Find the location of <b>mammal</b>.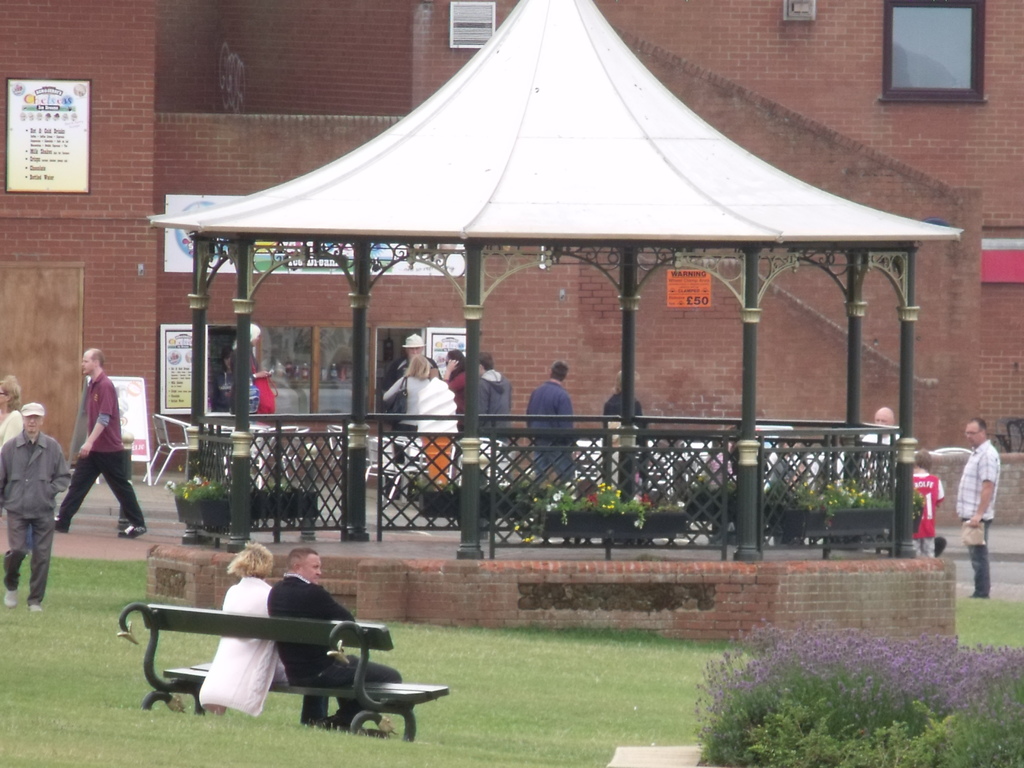
Location: pyautogui.locateOnScreen(388, 359, 431, 499).
